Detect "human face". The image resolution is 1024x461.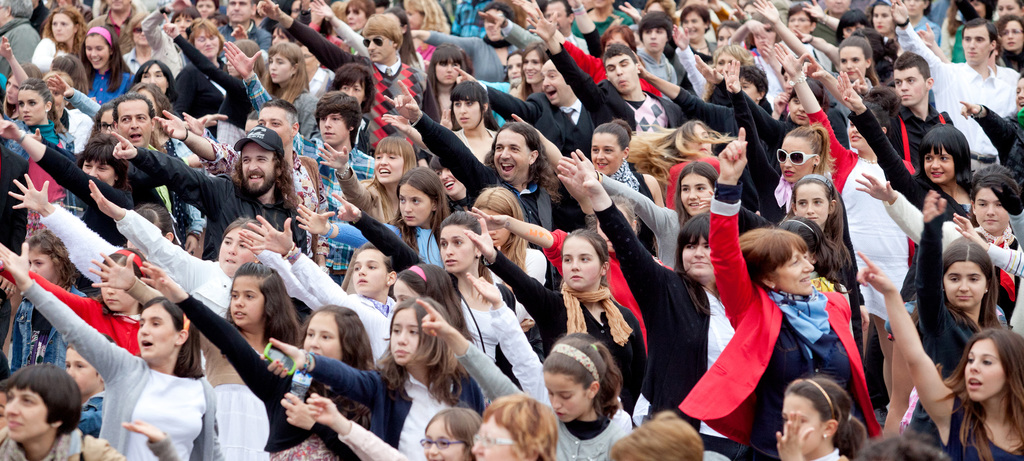
detection(561, 237, 598, 280).
